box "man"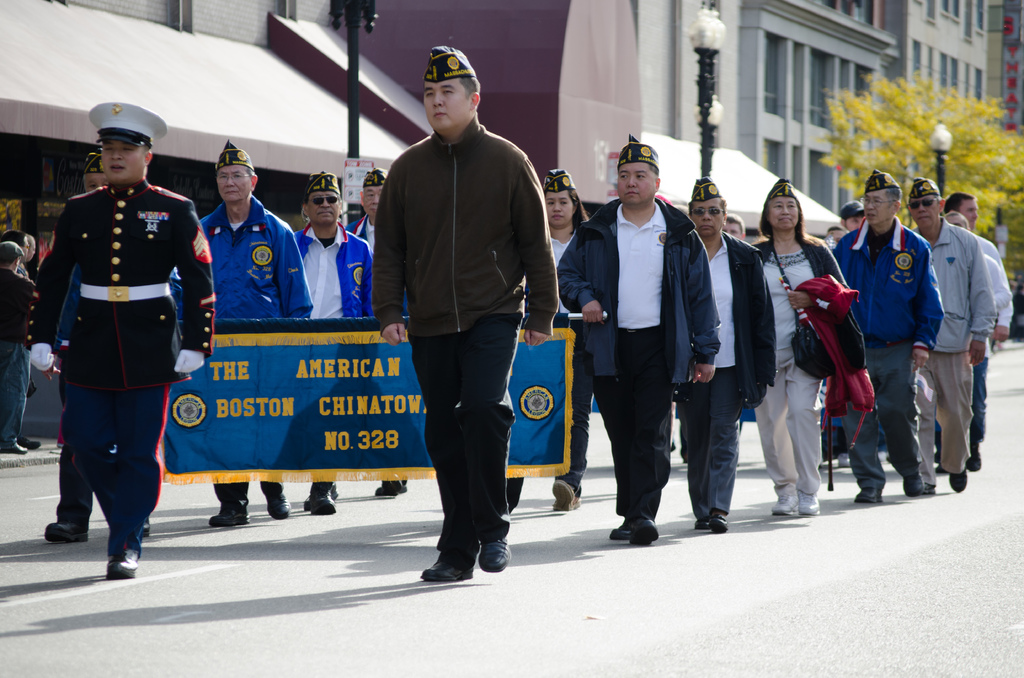
bbox=(26, 97, 214, 576)
